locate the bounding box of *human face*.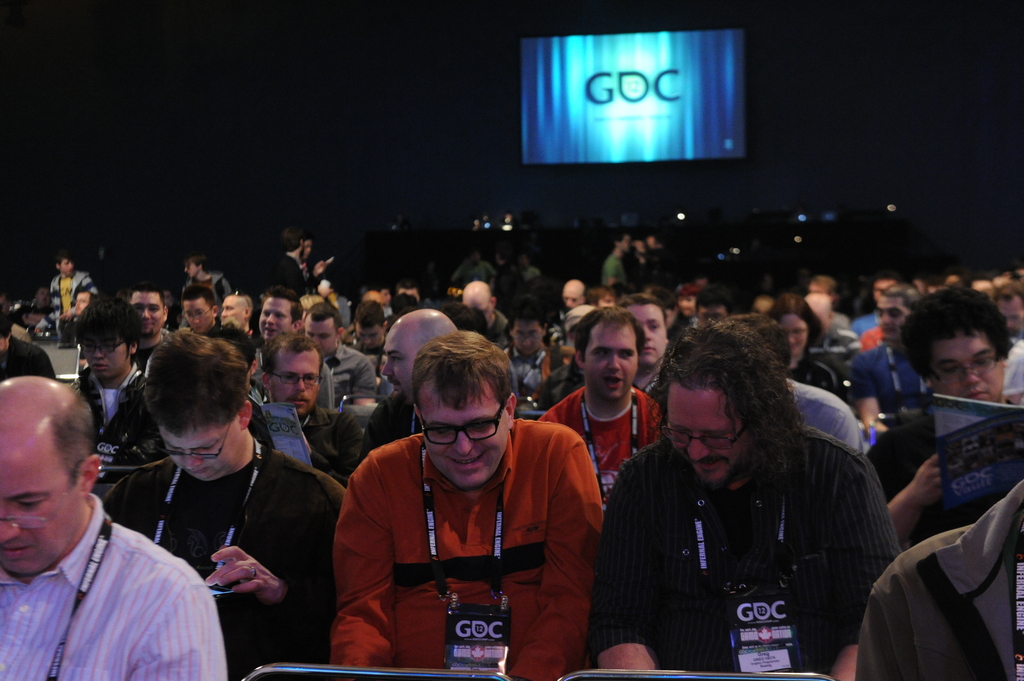
Bounding box: region(585, 316, 641, 403).
